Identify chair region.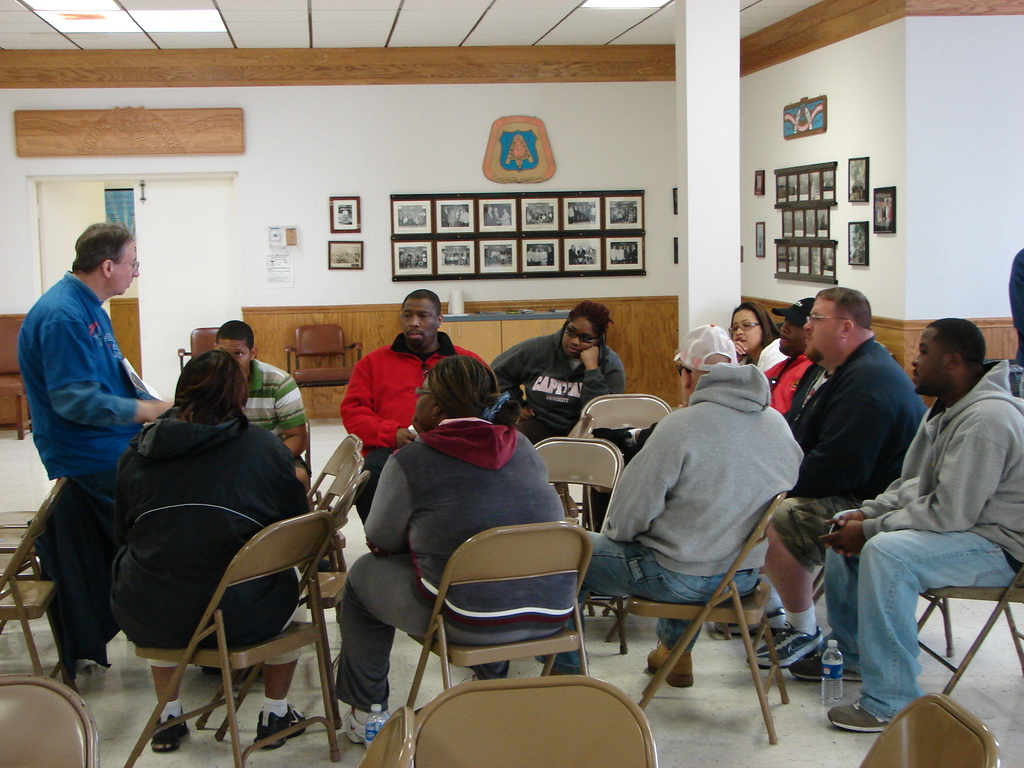
Region: (x1=304, y1=433, x2=362, y2=546).
